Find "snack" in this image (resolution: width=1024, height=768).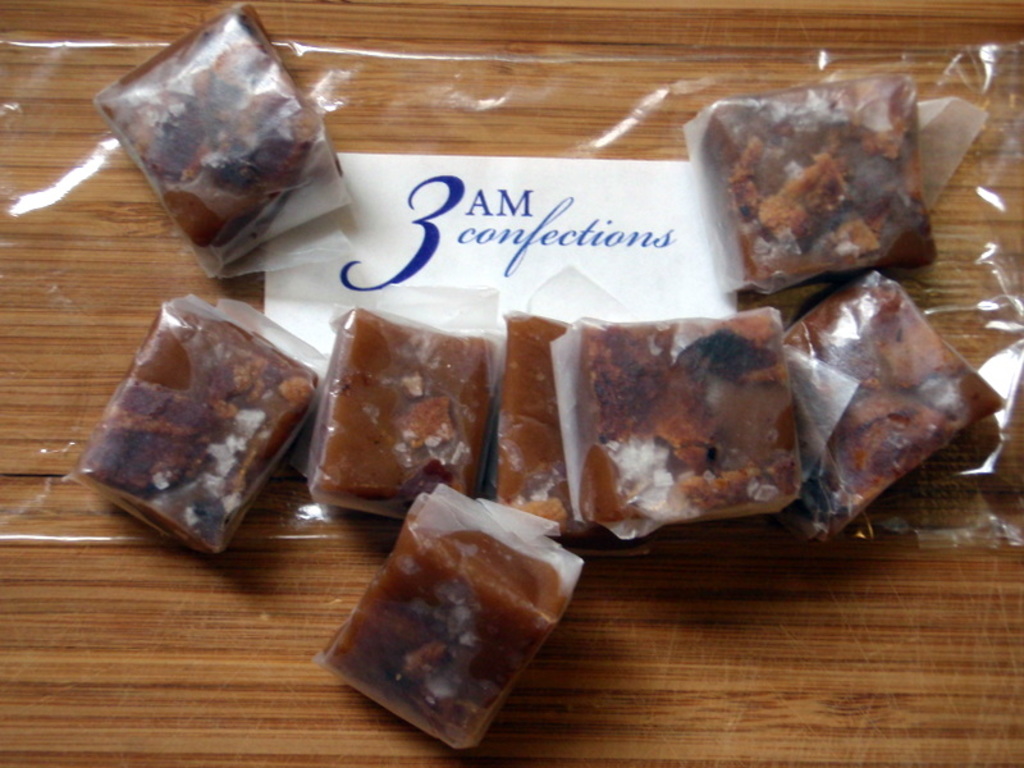
bbox=(707, 78, 918, 288).
